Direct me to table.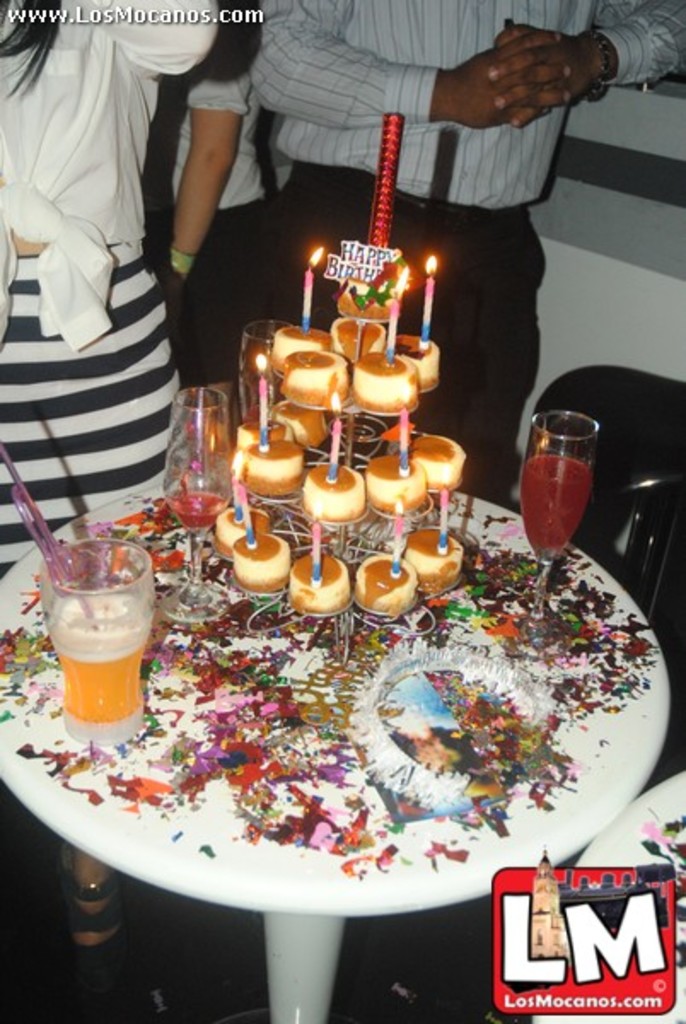
Direction: 0/474/679/1022.
